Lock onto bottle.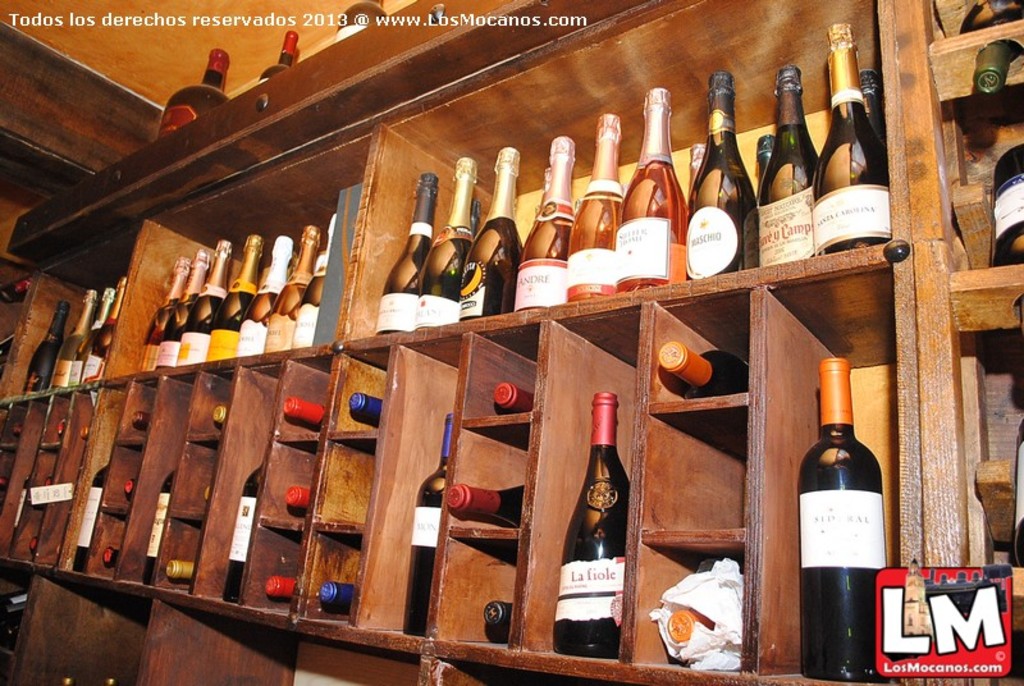
Locked: bbox=(156, 45, 238, 141).
